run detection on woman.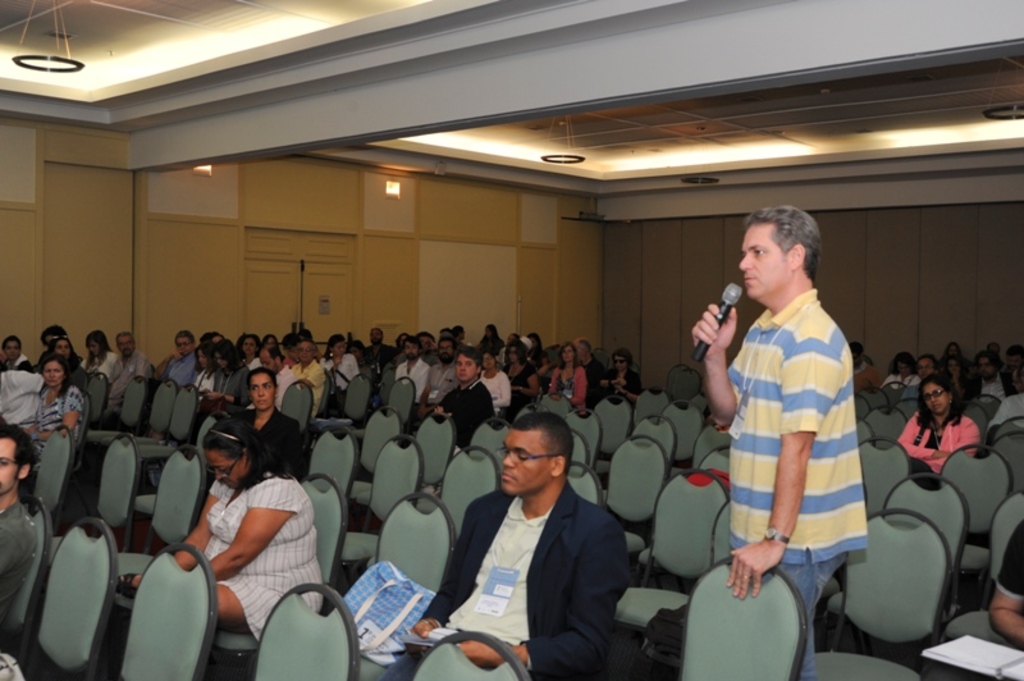
Result: {"left": 550, "top": 343, "right": 594, "bottom": 421}.
